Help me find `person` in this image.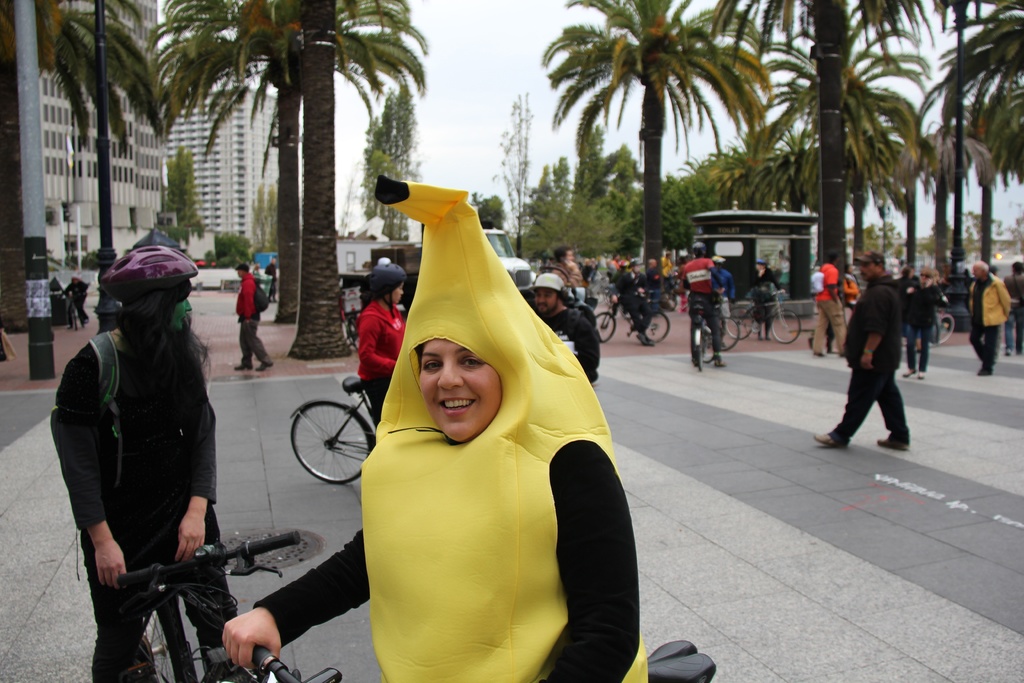
Found it: (x1=64, y1=244, x2=237, y2=678).
